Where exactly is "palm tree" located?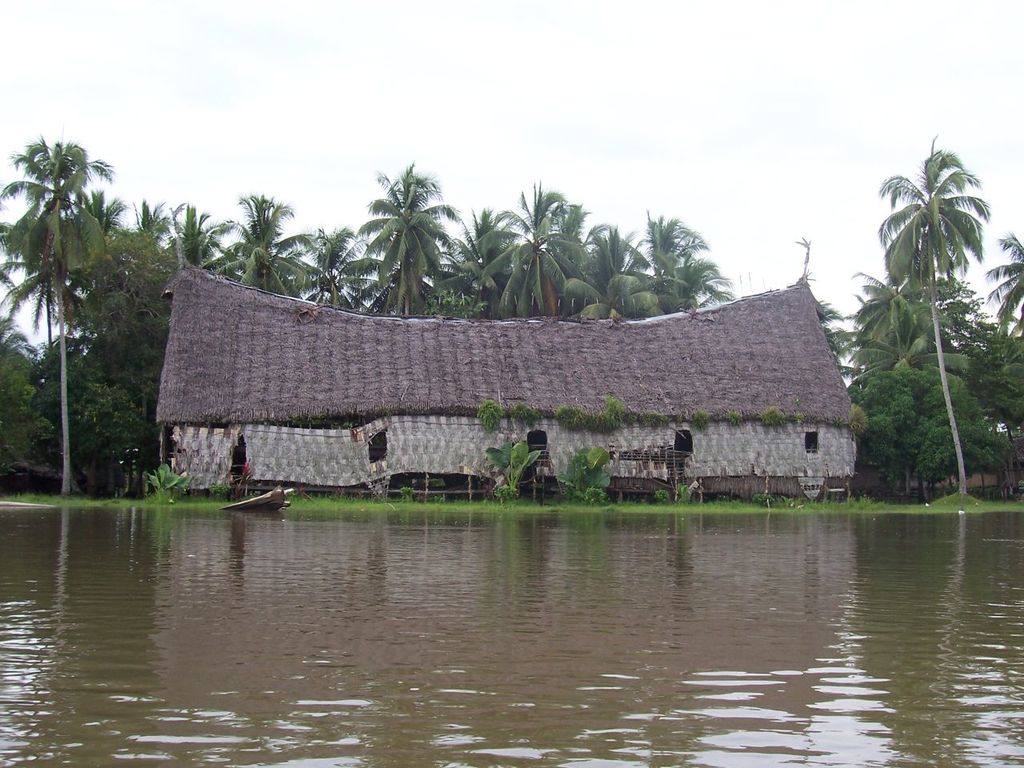
Its bounding box is locate(59, 322, 148, 414).
